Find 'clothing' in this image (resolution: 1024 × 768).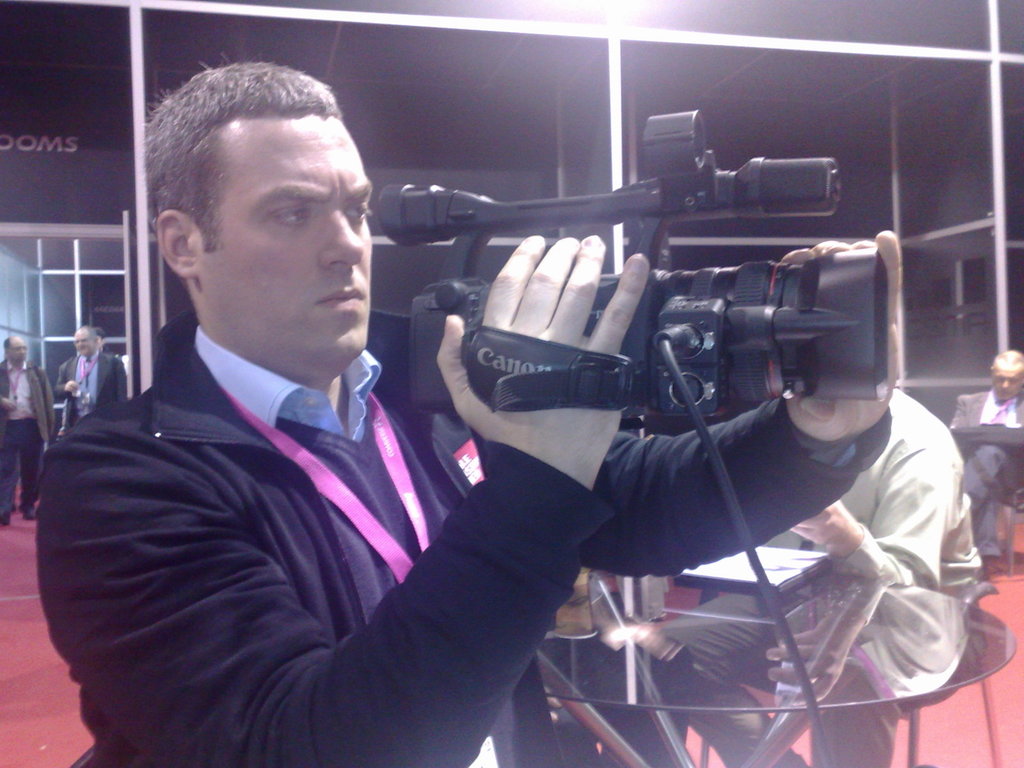
(left=650, top=385, right=975, bottom=767).
